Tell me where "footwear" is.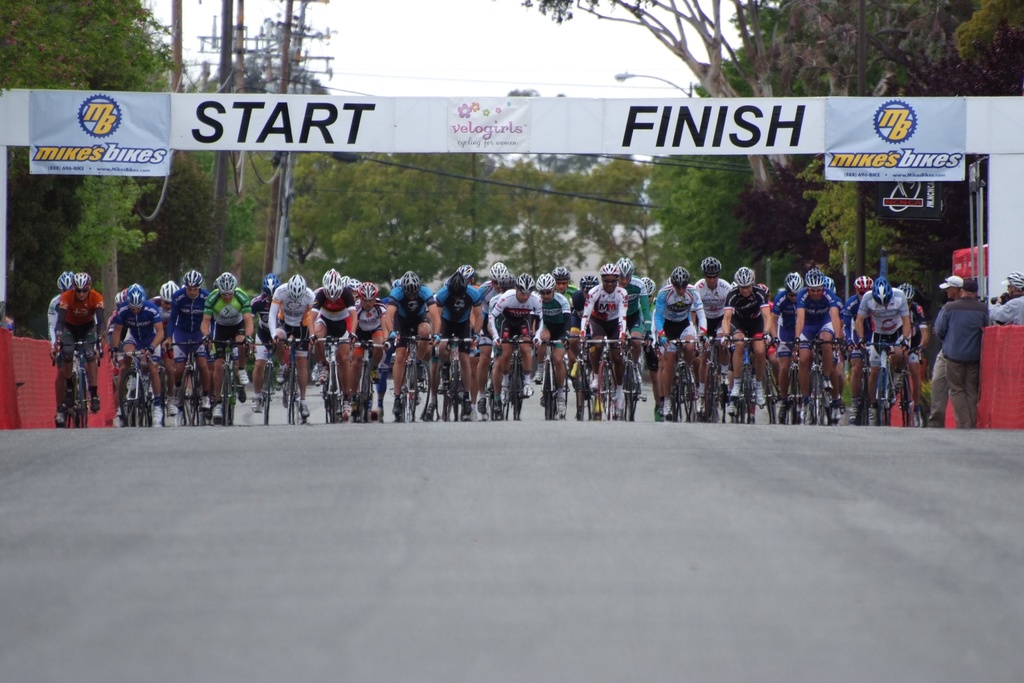
"footwear" is at BBox(662, 402, 672, 413).
